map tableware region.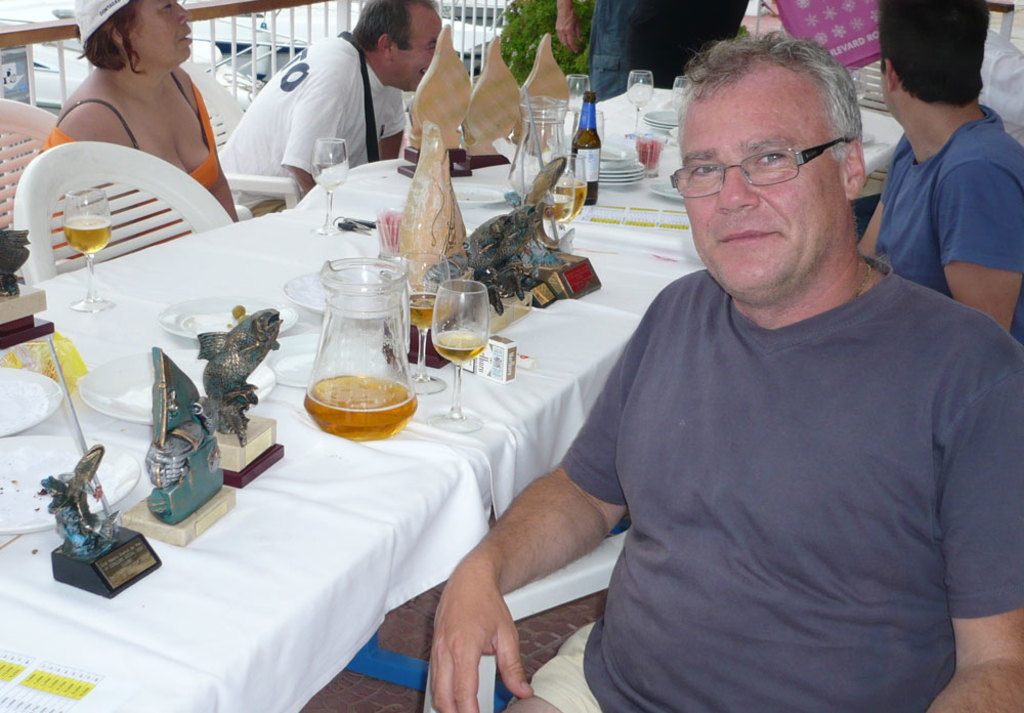
Mapped to [504, 93, 578, 226].
